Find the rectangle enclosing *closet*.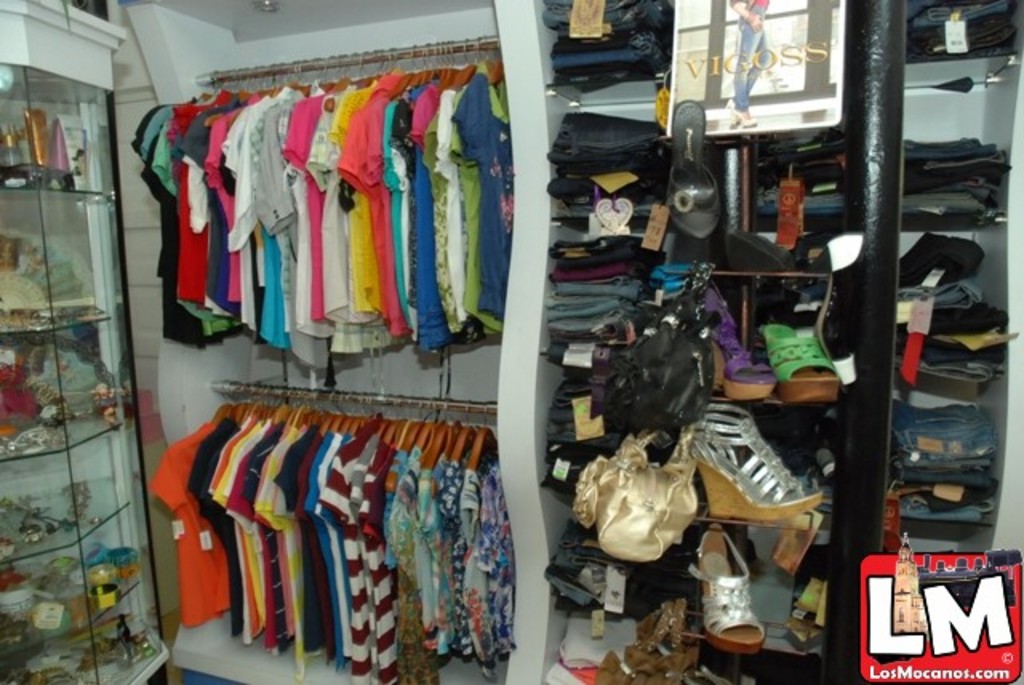
region(890, 229, 1008, 546).
